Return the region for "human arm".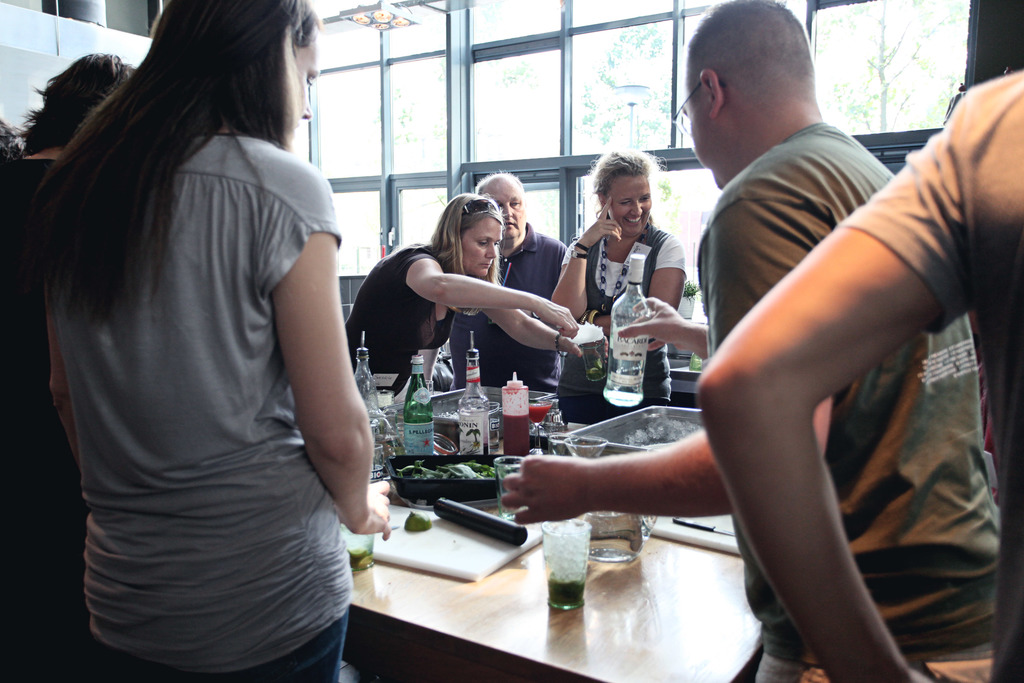
[504, 181, 851, 533].
